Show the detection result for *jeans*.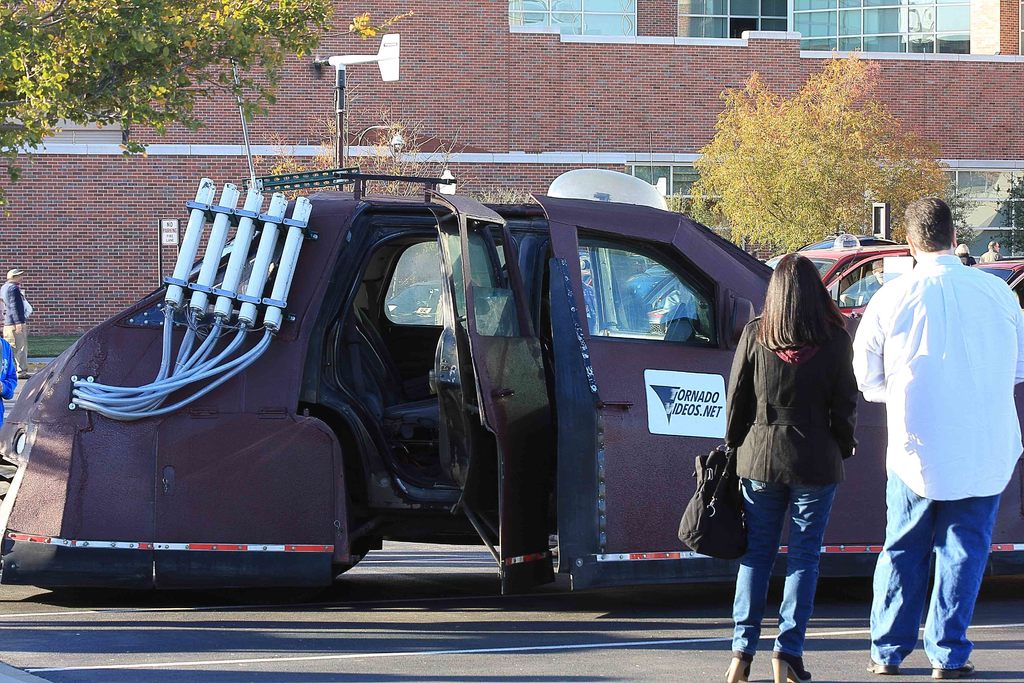
detection(742, 456, 846, 664).
